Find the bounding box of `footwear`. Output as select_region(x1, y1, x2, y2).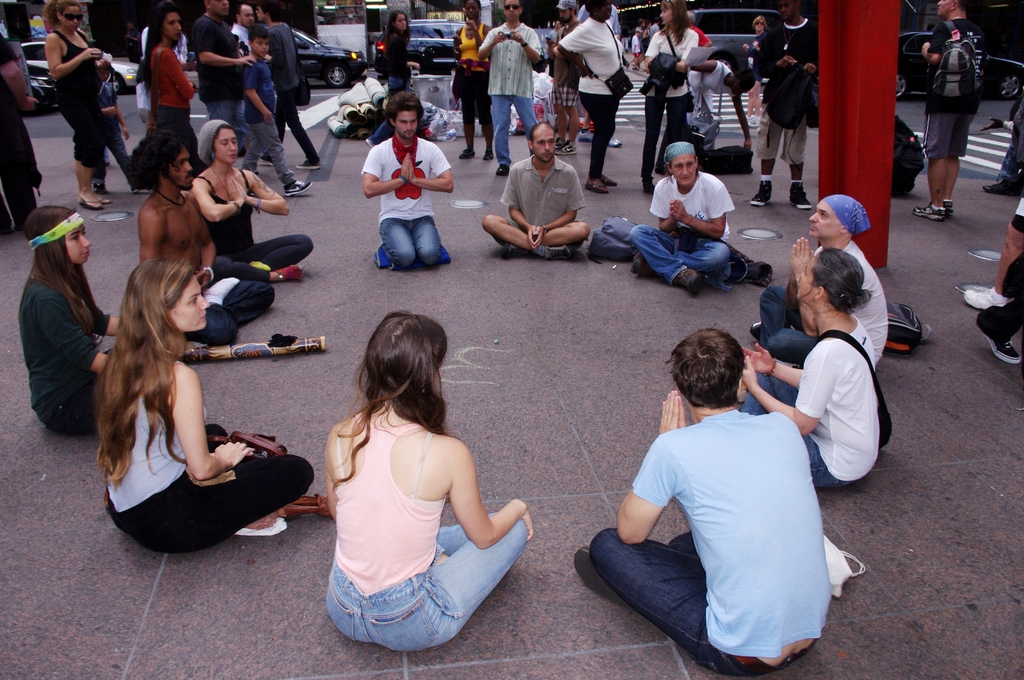
select_region(552, 241, 575, 261).
